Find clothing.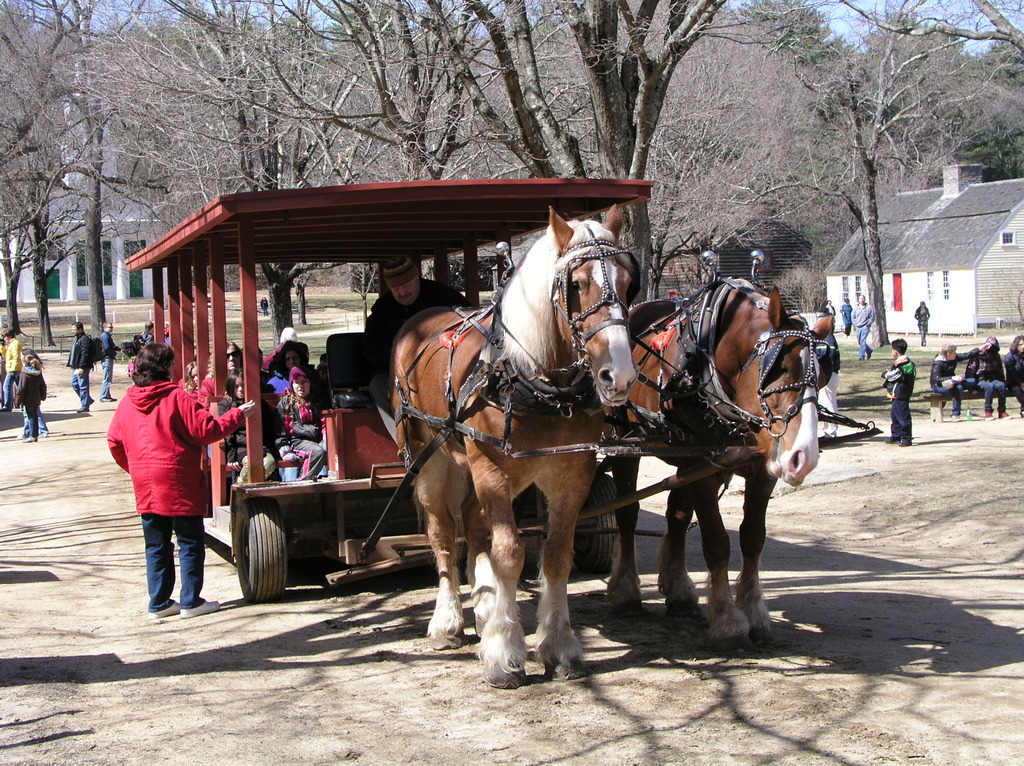
select_region(365, 276, 459, 371).
